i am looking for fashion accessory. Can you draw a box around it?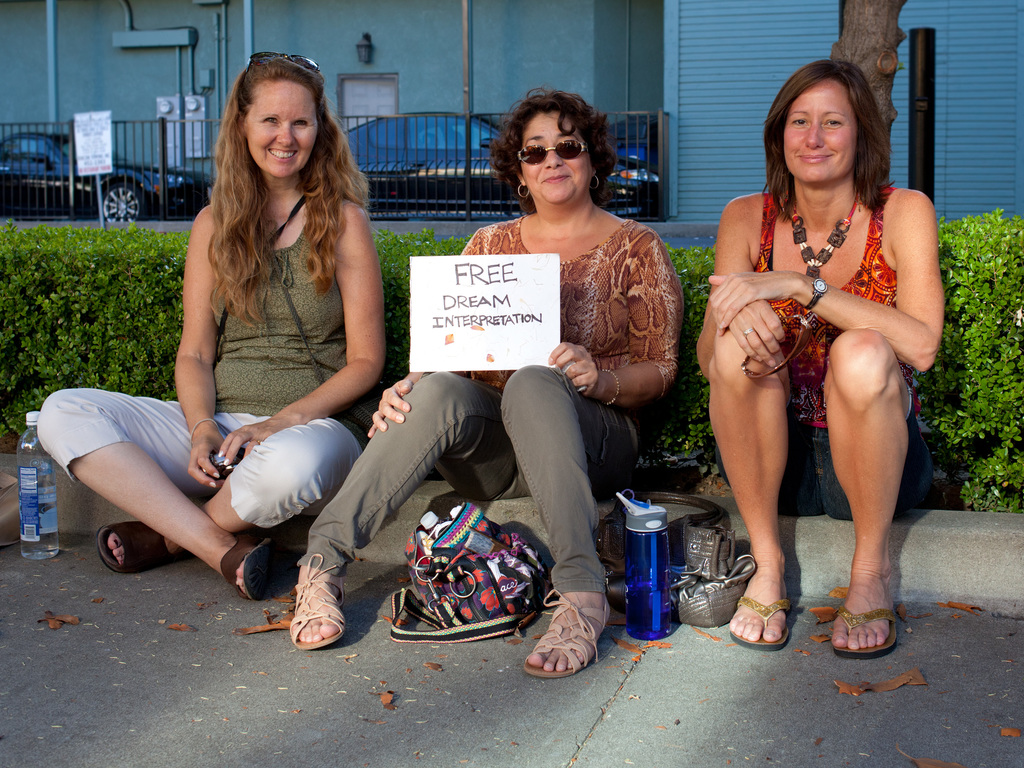
Sure, the bounding box is (602,371,618,406).
